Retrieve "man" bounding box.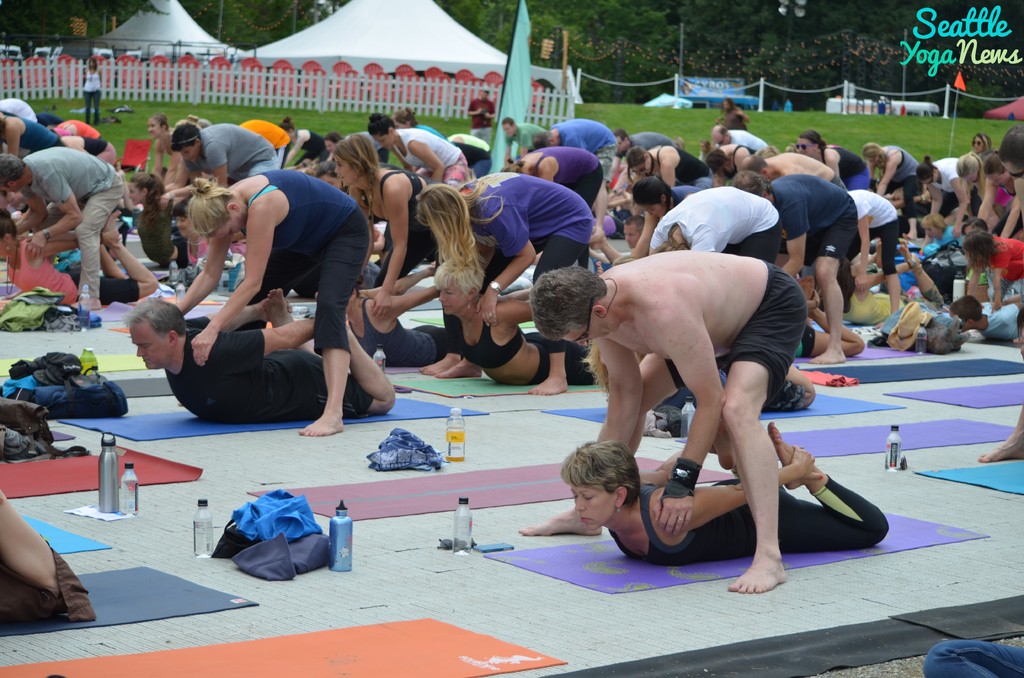
Bounding box: bbox=[731, 172, 861, 362].
